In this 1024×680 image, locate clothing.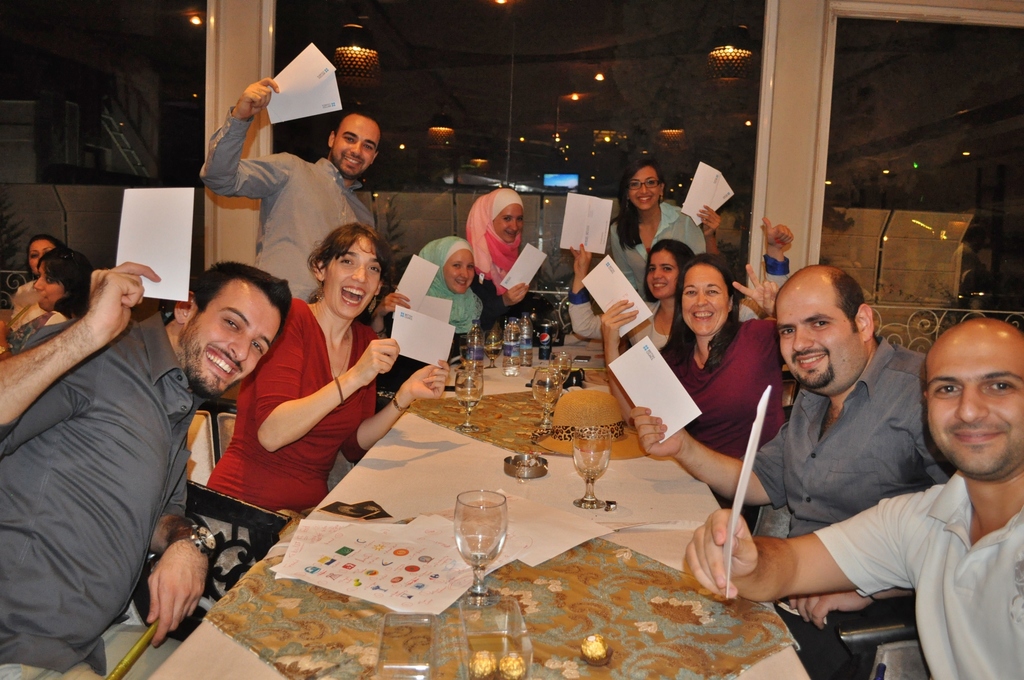
Bounding box: select_region(756, 349, 957, 551).
